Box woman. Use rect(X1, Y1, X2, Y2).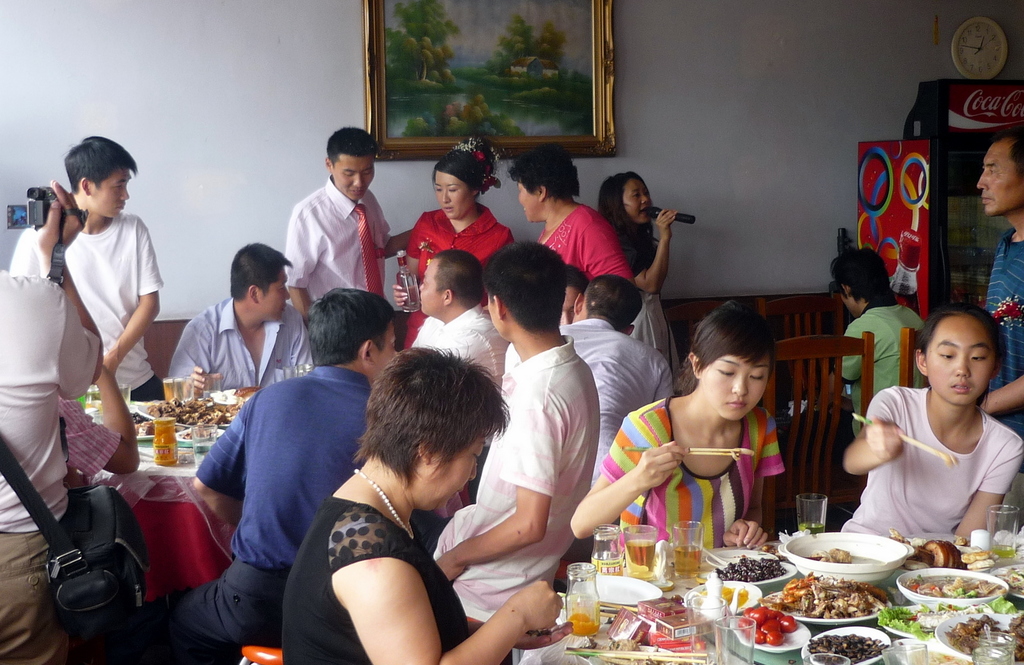
rect(385, 138, 514, 353).
